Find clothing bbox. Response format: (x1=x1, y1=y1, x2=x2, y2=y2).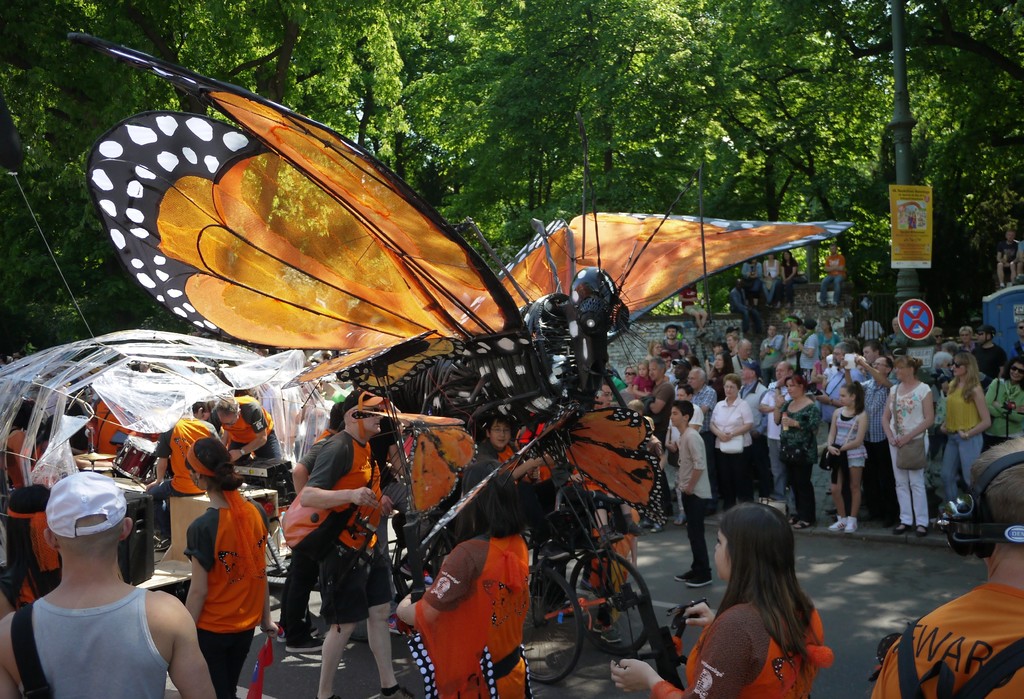
(x1=749, y1=336, x2=782, y2=359).
